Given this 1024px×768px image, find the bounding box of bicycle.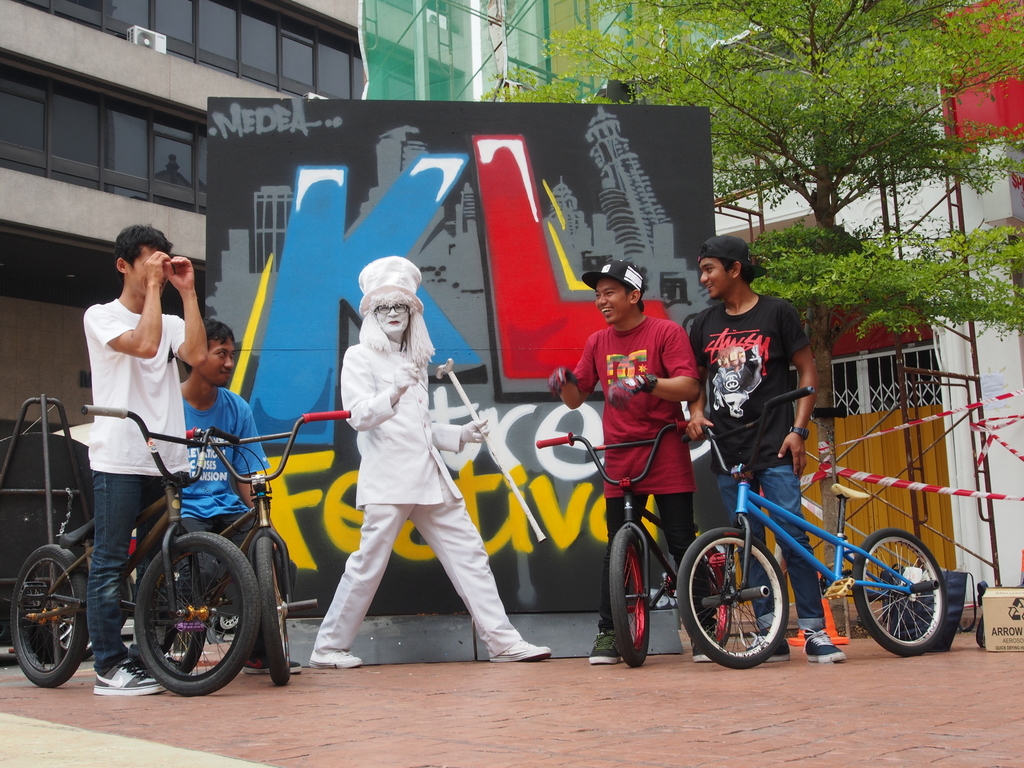
region(533, 417, 733, 668).
